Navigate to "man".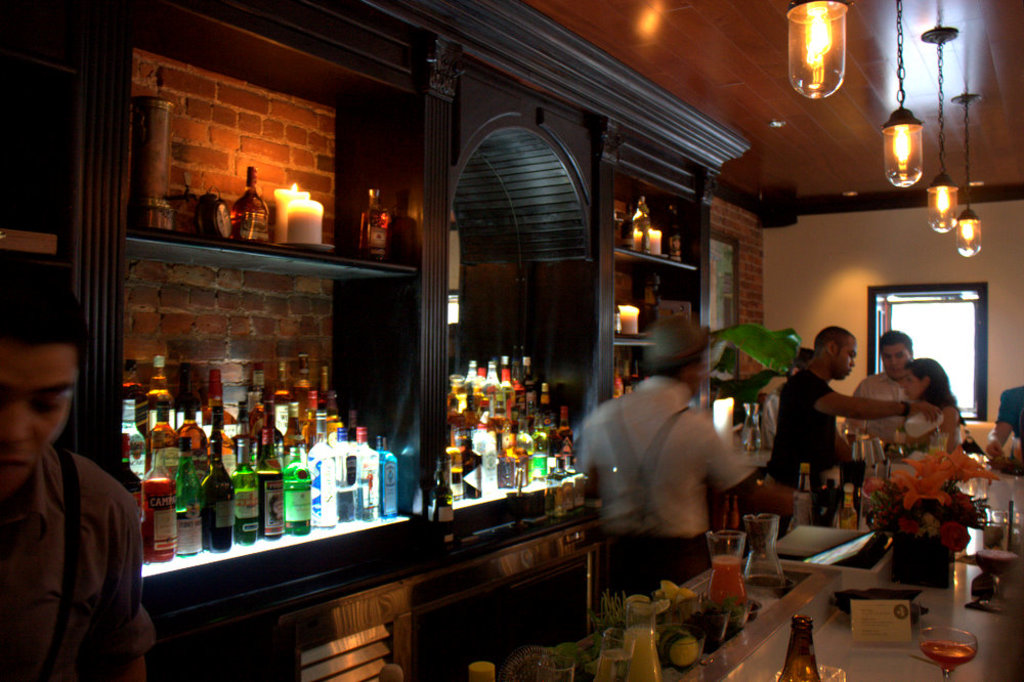
Navigation target: {"left": 850, "top": 324, "right": 924, "bottom": 433}.
